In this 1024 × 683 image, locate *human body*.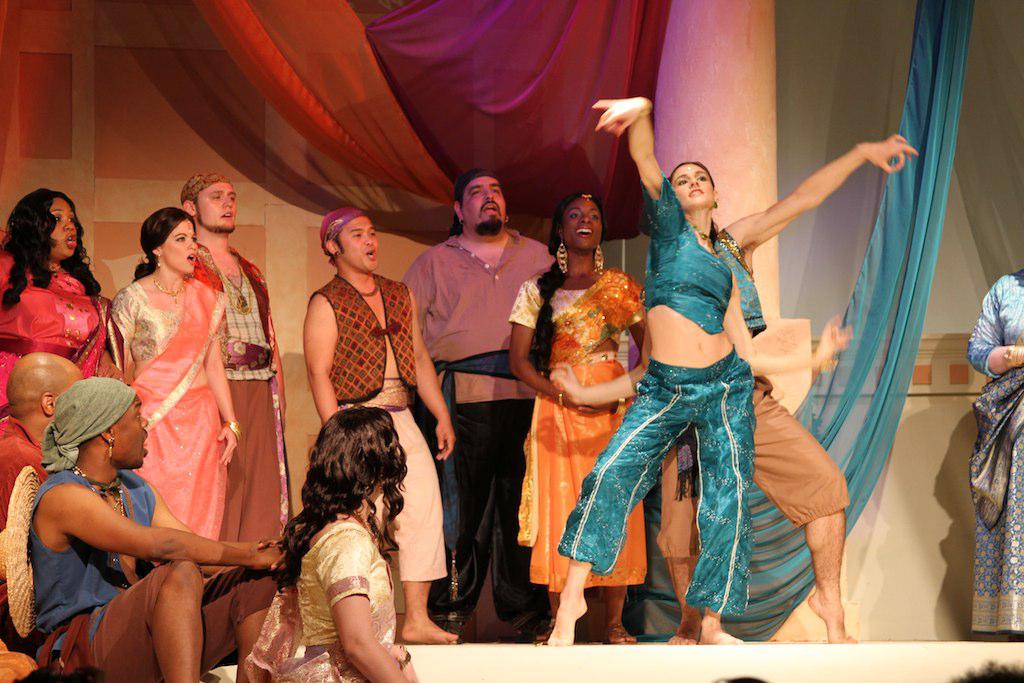
Bounding box: x1=543, y1=95, x2=924, y2=646.
